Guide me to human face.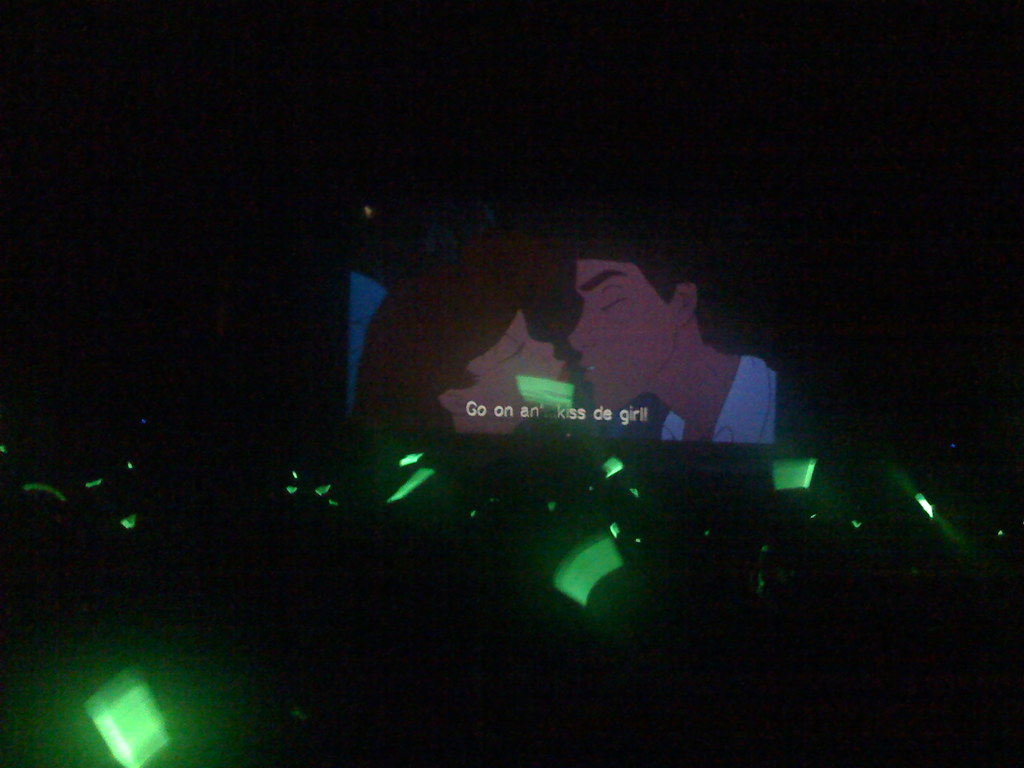
Guidance: crop(570, 257, 675, 407).
